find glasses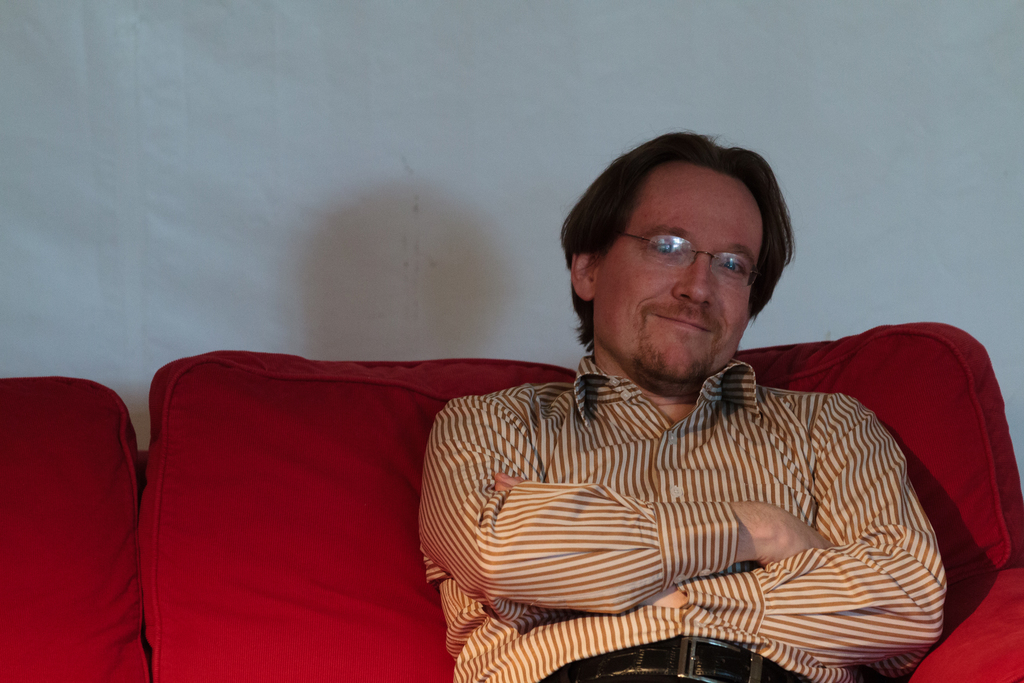
bbox(621, 227, 756, 288)
